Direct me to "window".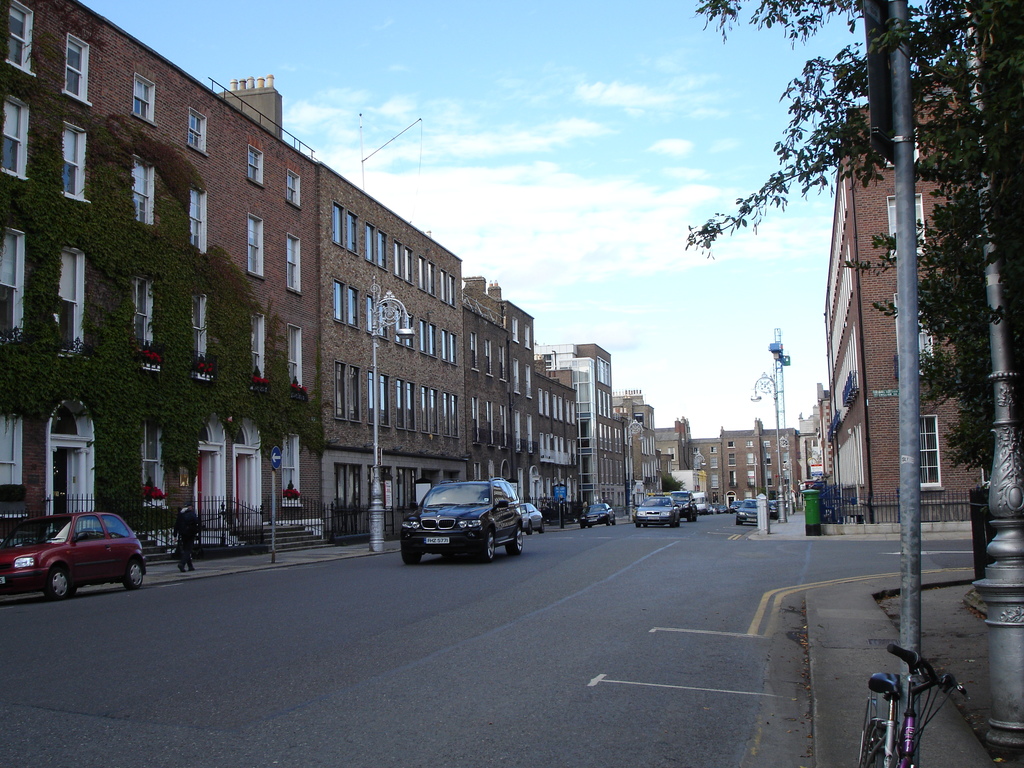
Direction: (246,212,266,279).
